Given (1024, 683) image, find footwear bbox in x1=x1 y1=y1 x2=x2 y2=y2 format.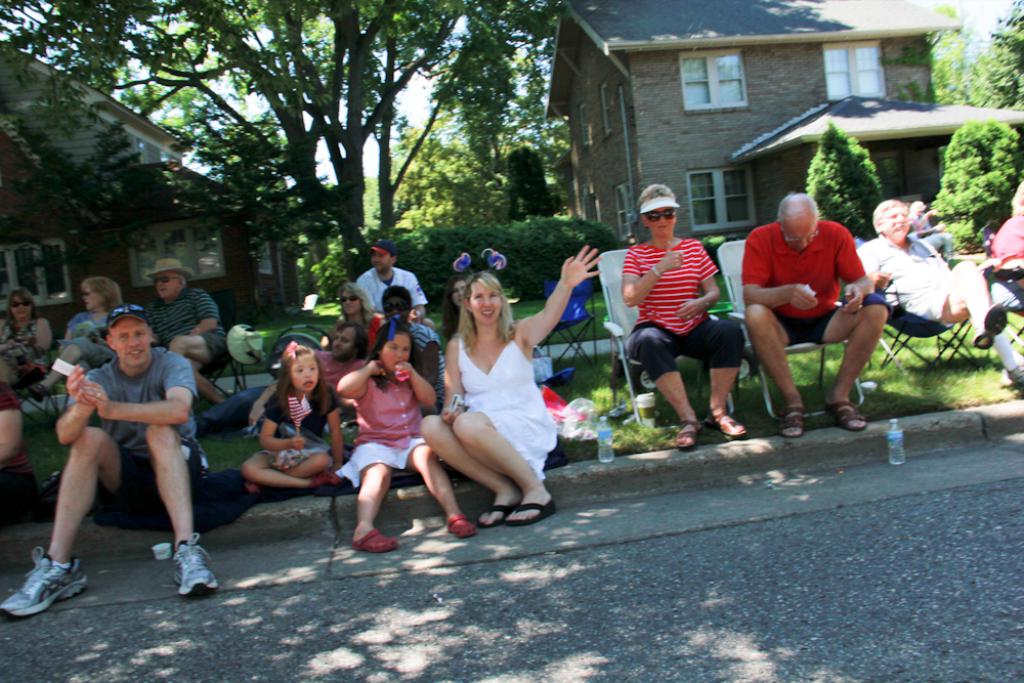
x1=779 y1=403 x2=801 y2=434.
